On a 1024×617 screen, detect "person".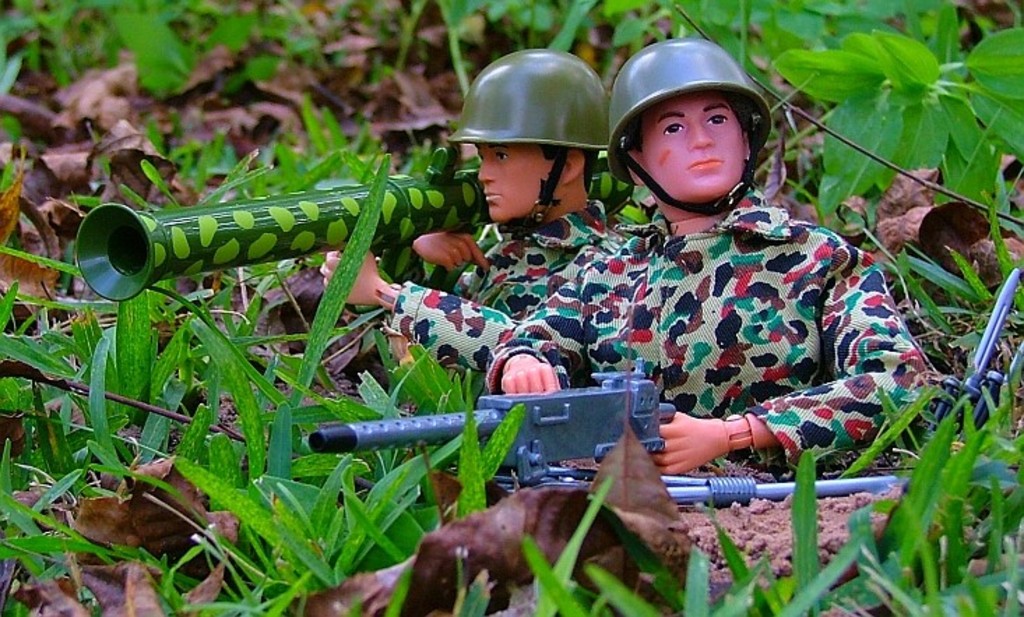
[left=504, top=74, right=882, bottom=507].
